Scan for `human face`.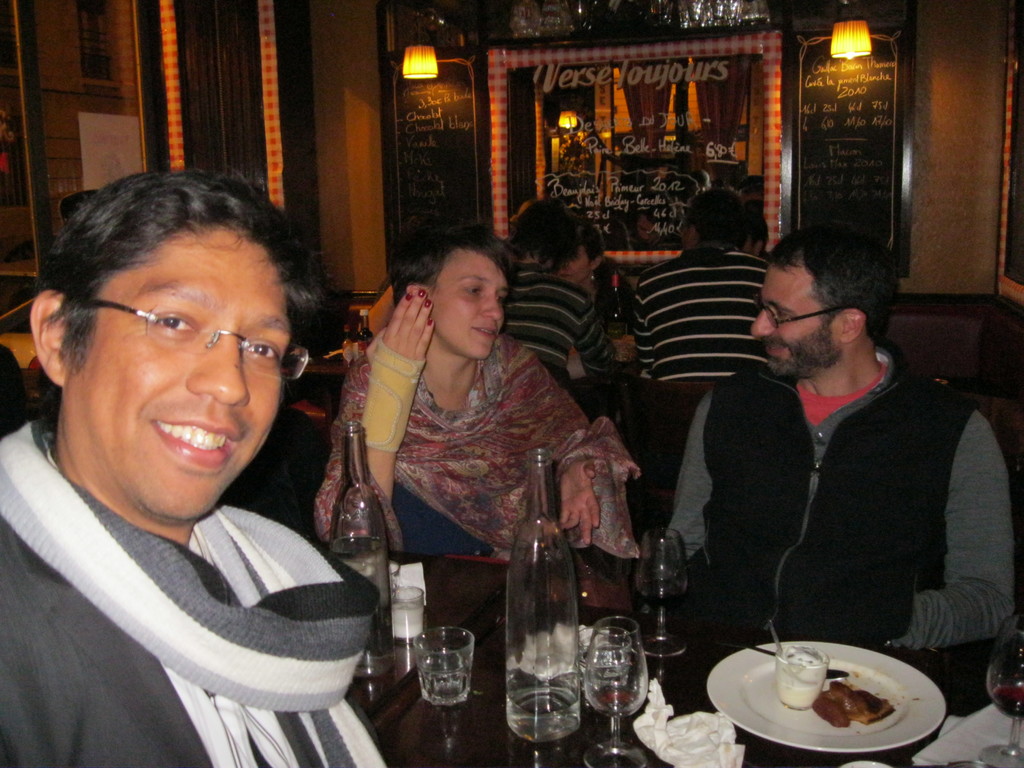
Scan result: Rect(562, 243, 589, 285).
